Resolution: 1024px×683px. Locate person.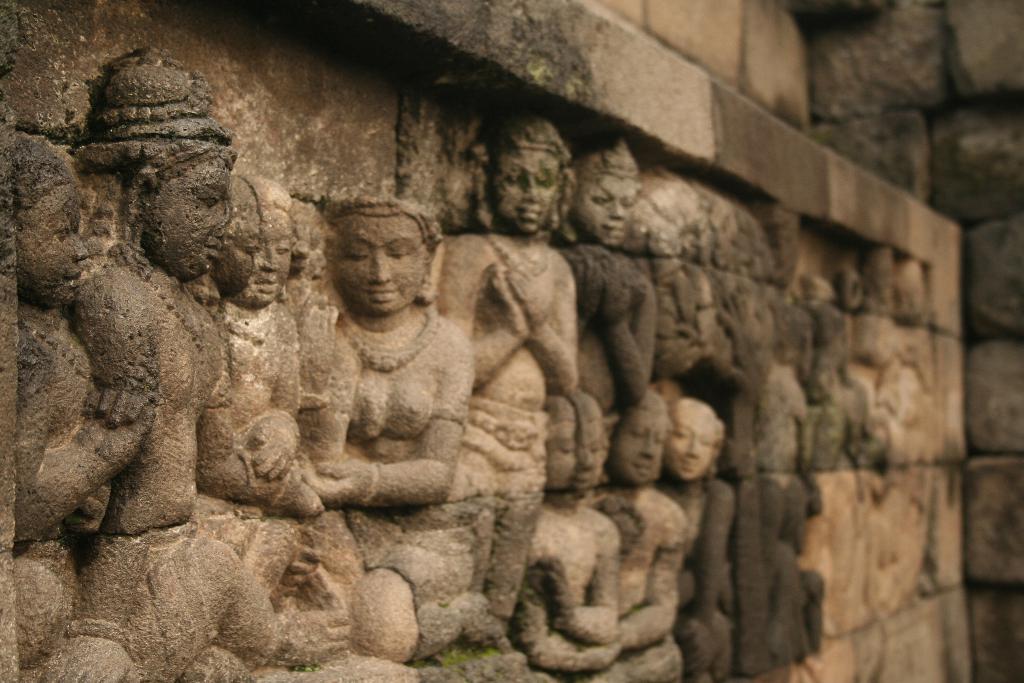
rect(657, 401, 737, 682).
